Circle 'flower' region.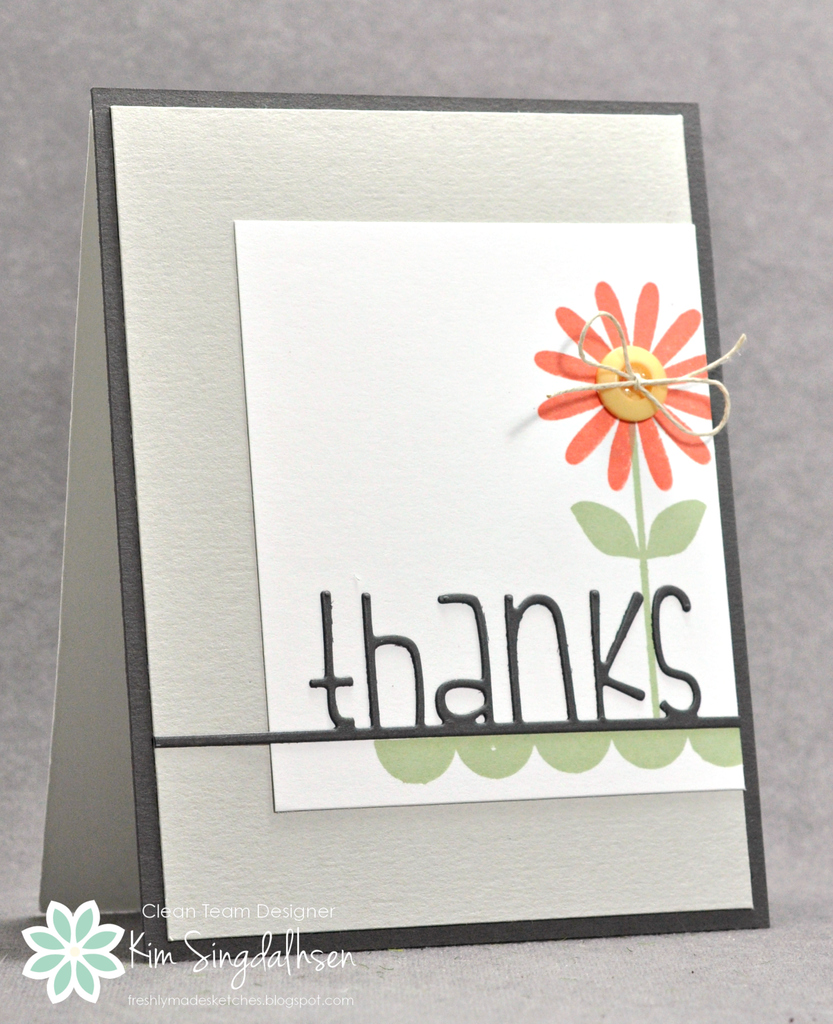
Region: bbox(528, 290, 721, 503).
